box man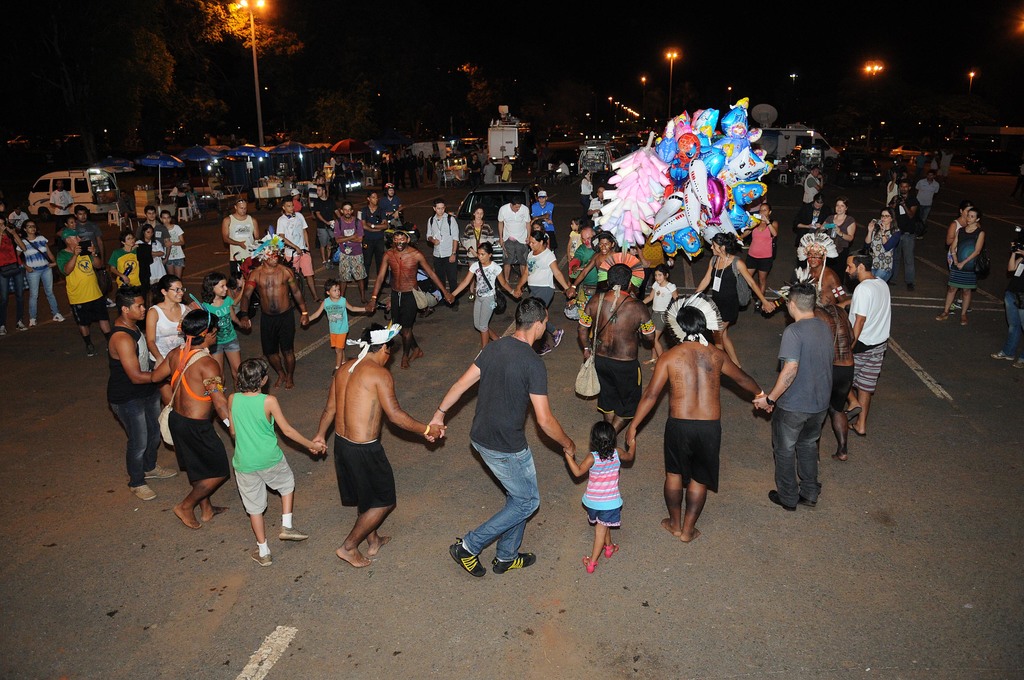
bbox=[406, 150, 416, 188]
